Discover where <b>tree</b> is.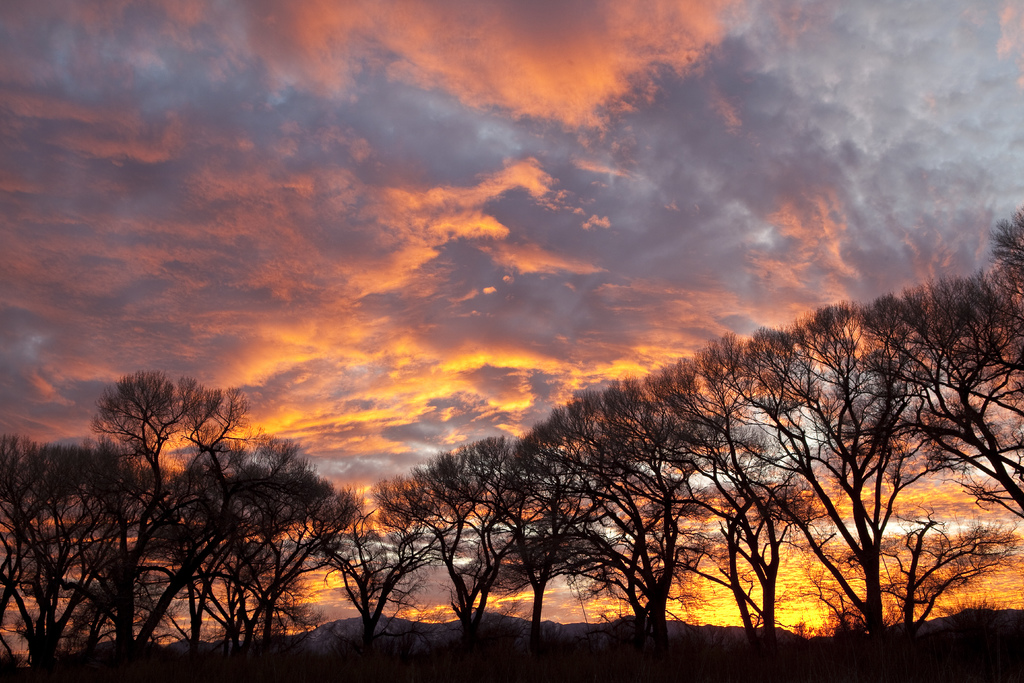
Discovered at Rect(989, 207, 1023, 567).
